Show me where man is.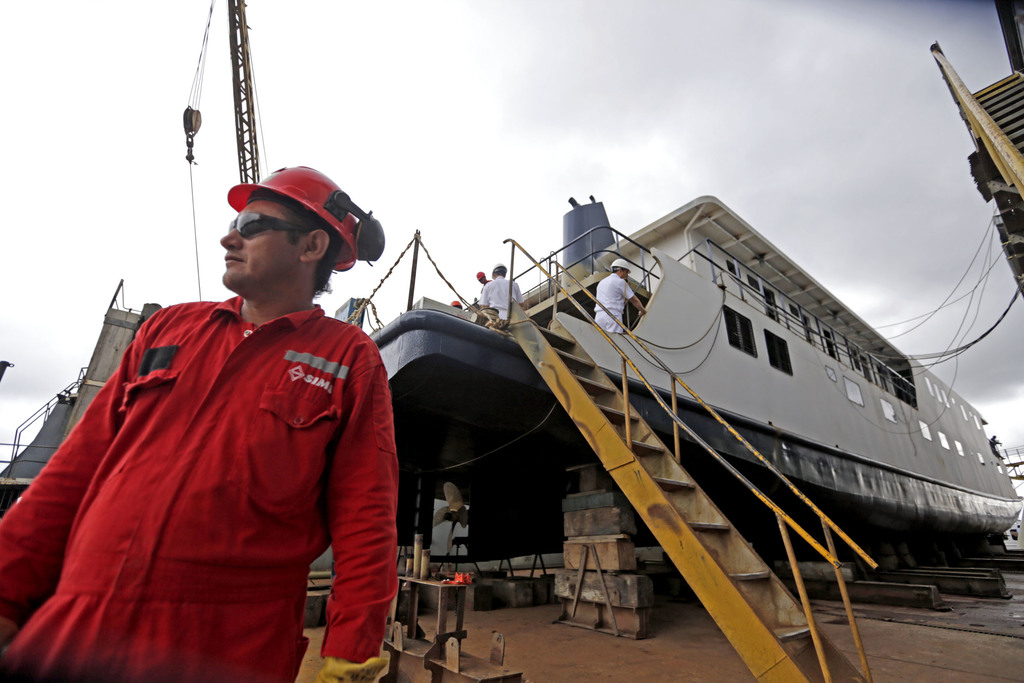
man is at x1=591 y1=258 x2=648 y2=331.
